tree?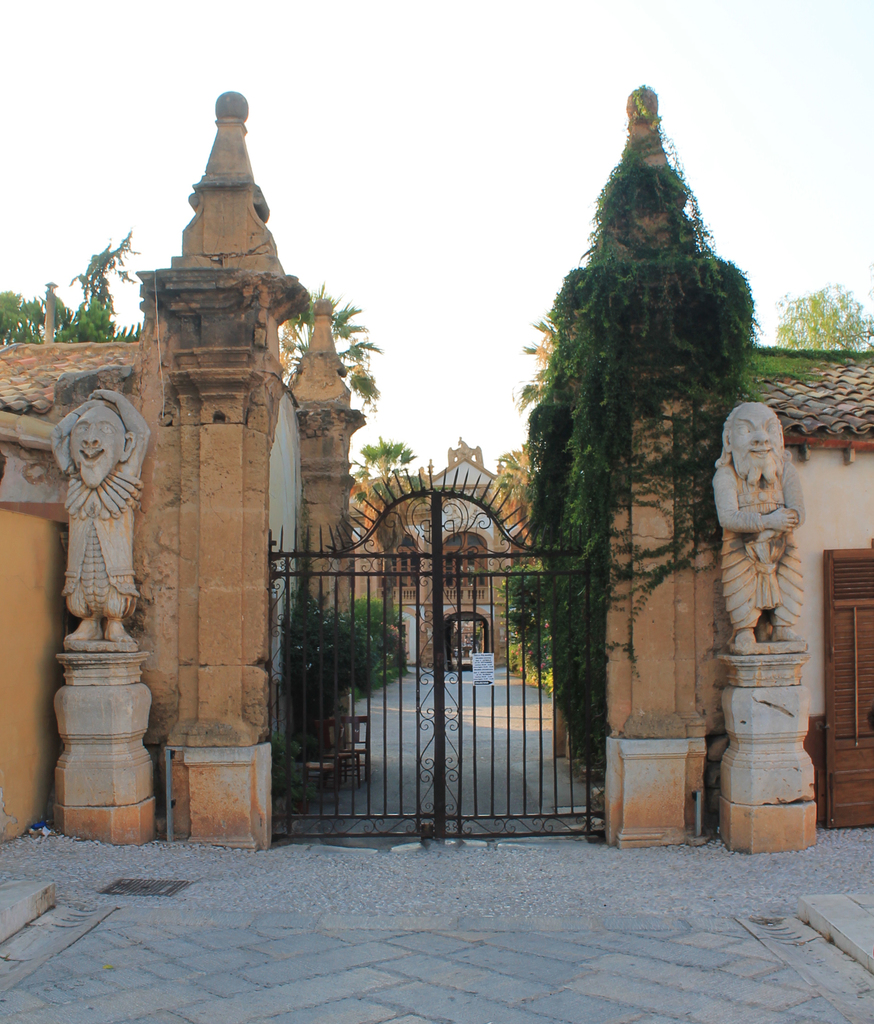
box(767, 275, 869, 352)
